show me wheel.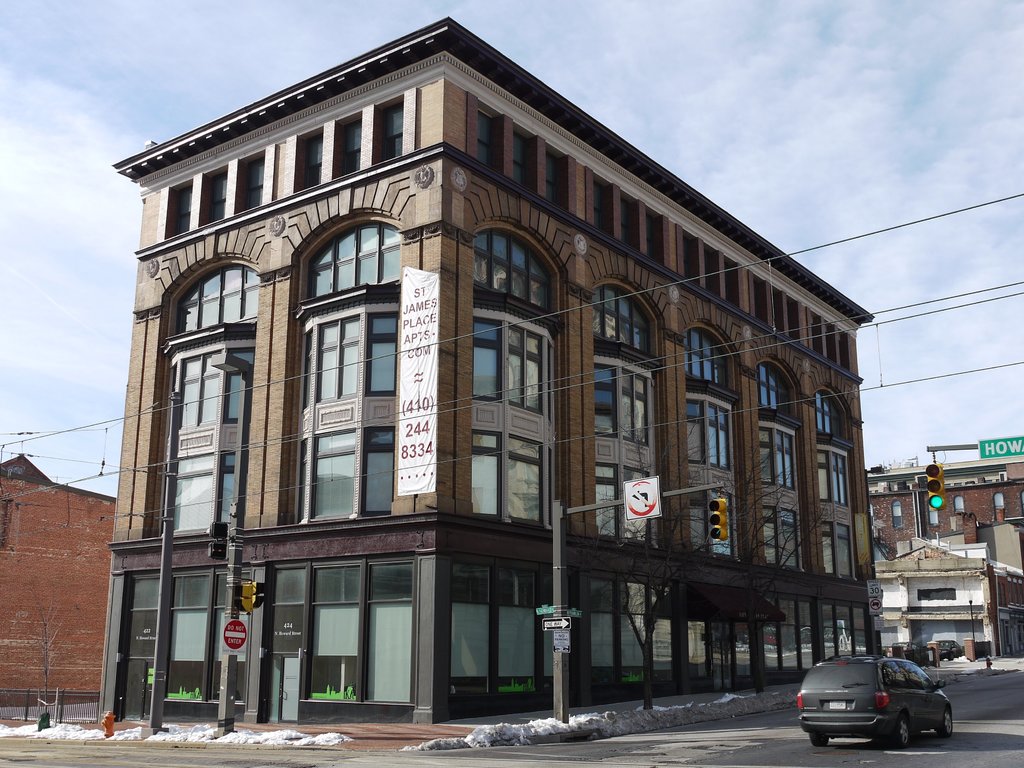
wheel is here: box(809, 731, 830, 743).
